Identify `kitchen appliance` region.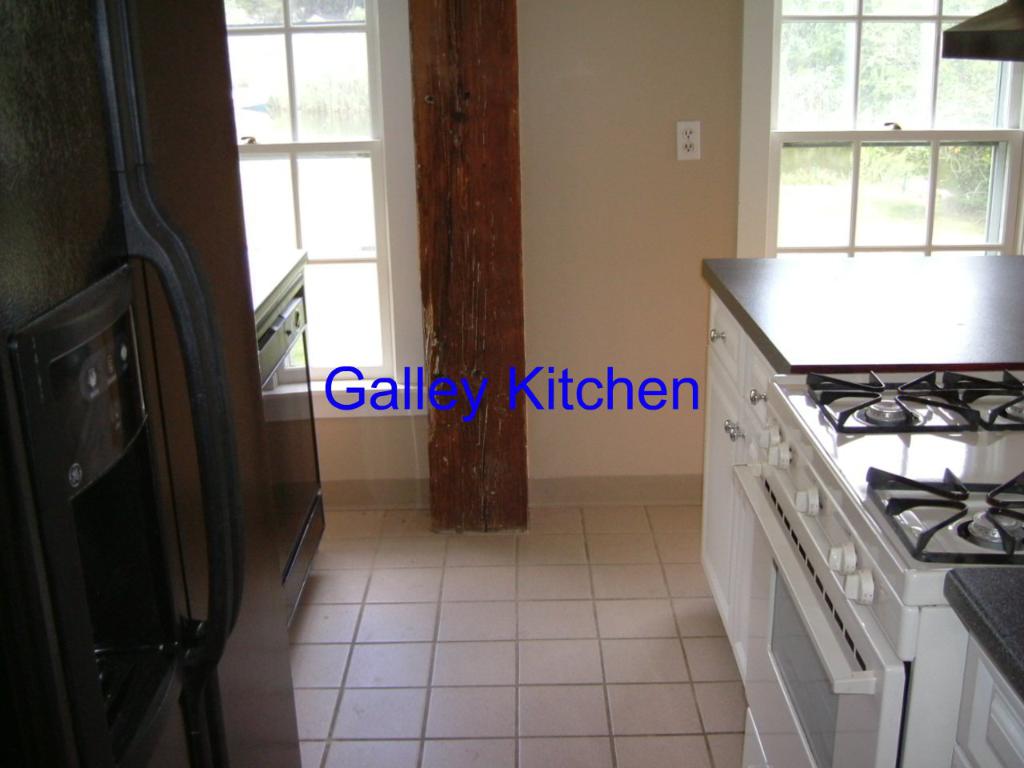
Region: box=[736, 386, 912, 767].
